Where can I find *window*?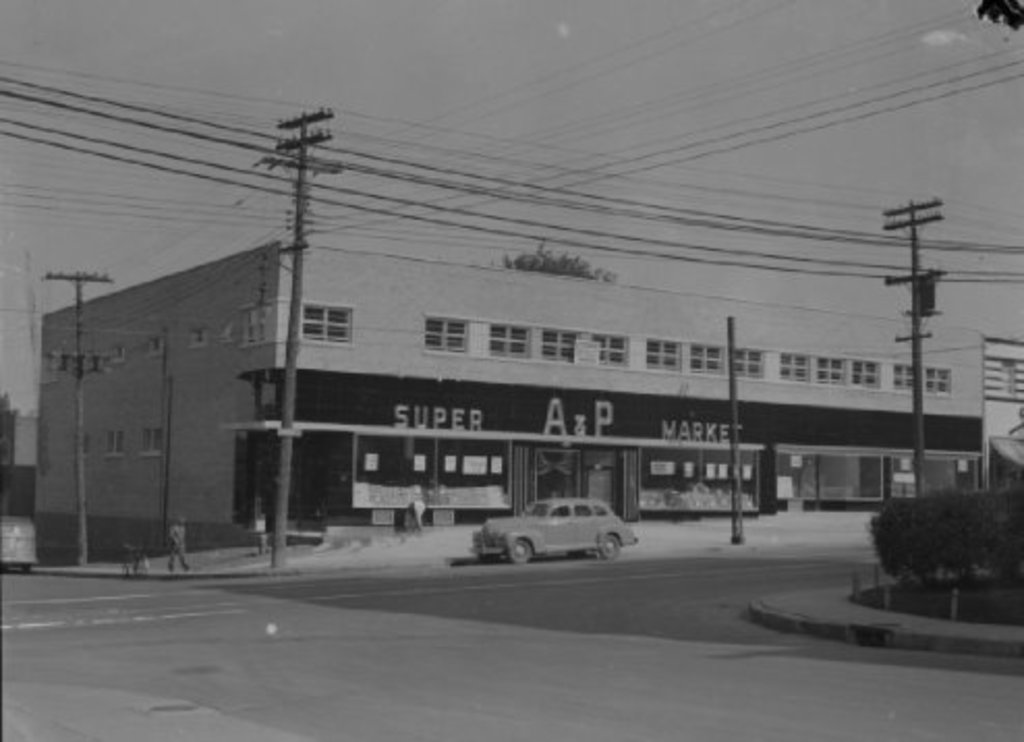
You can find it at 580, 332, 628, 367.
